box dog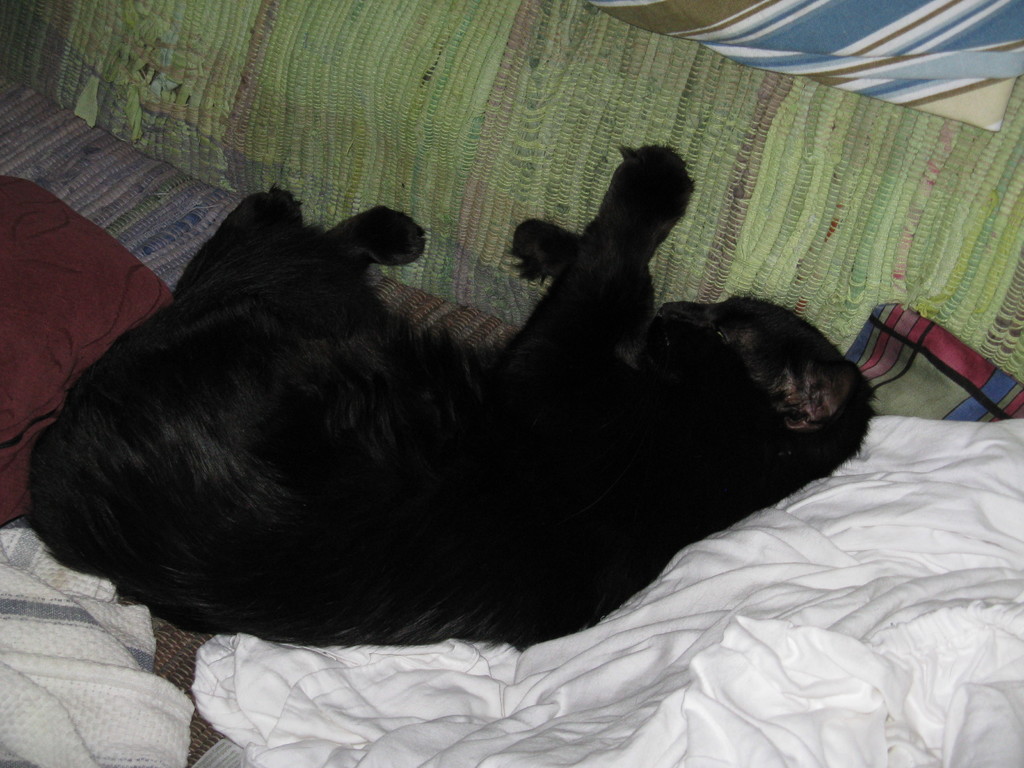
[24,145,874,653]
